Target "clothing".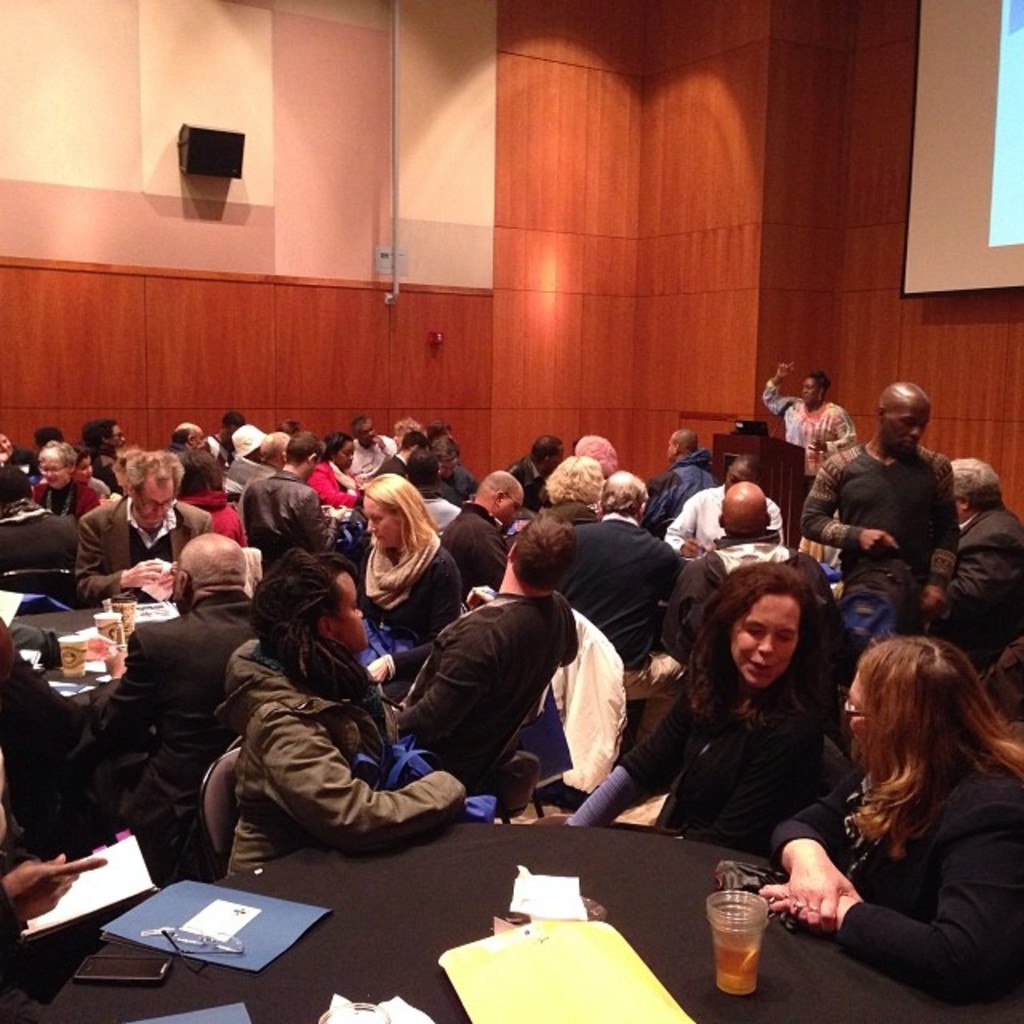
Target region: Rect(936, 501, 1022, 691).
